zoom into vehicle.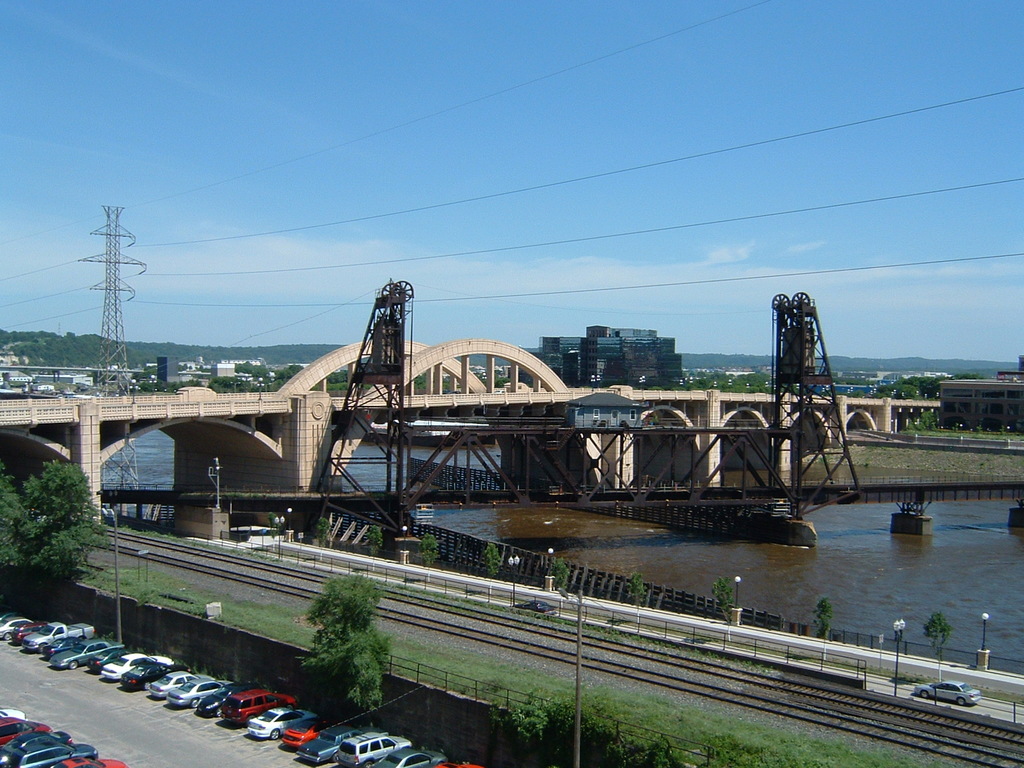
Zoom target: box(197, 683, 260, 715).
